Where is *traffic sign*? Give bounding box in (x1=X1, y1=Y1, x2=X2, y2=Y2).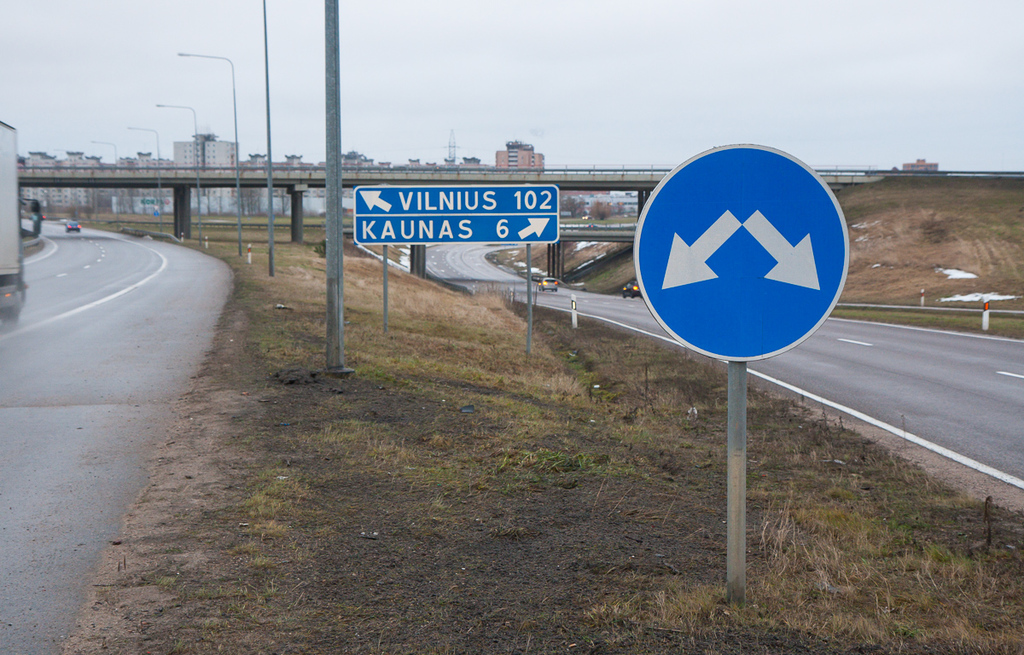
(x1=354, y1=184, x2=561, y2=246).
